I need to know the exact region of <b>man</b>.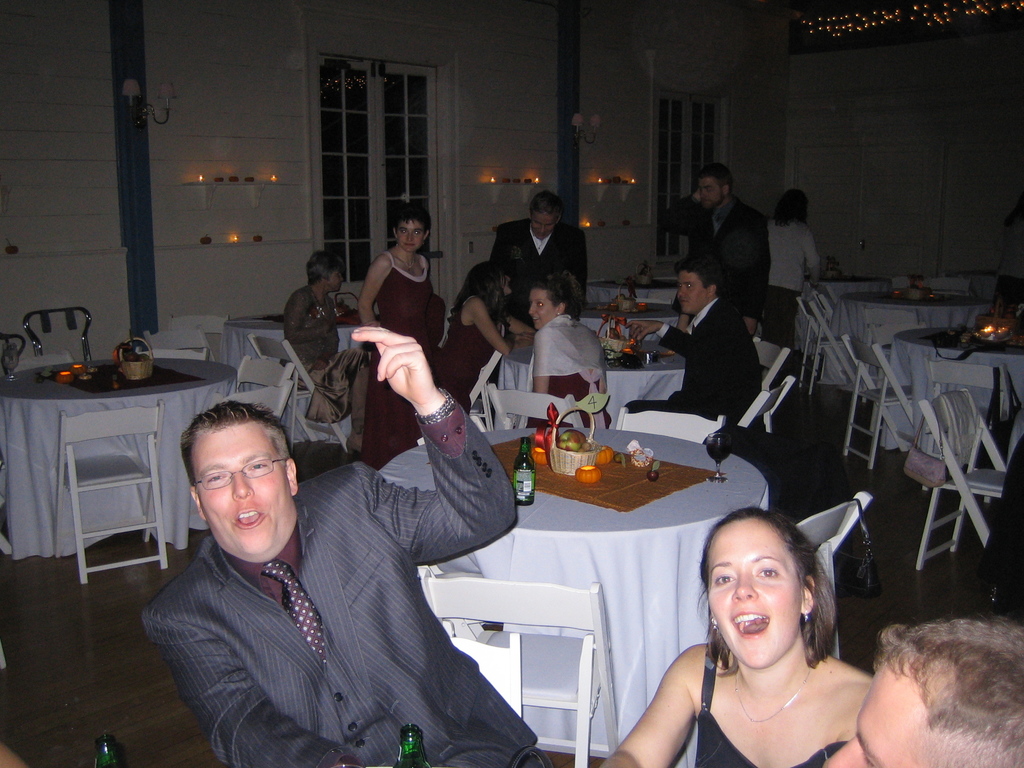
Region: 652, 259, 767, 429.
